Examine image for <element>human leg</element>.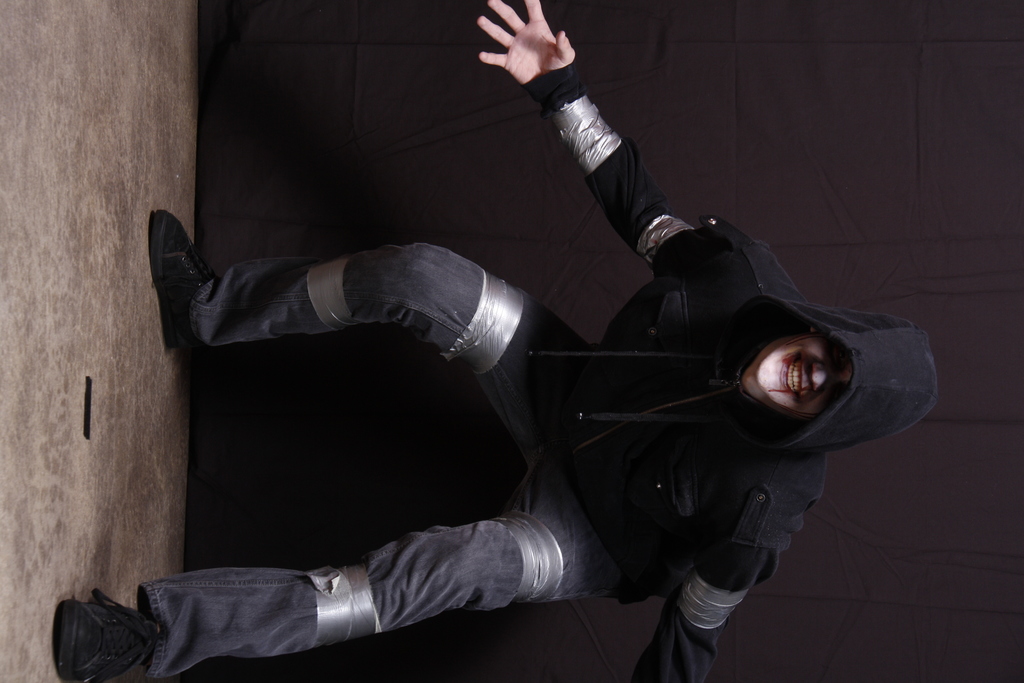
Examination result: BBox(156, 214, 601, 452).
